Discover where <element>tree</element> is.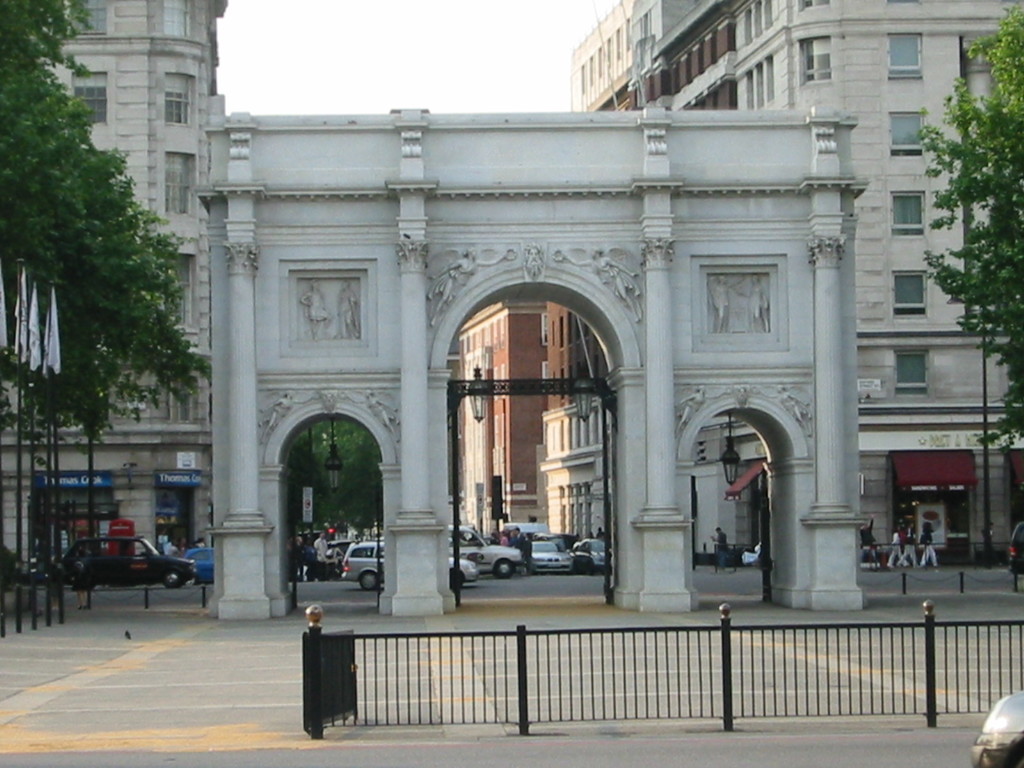
Discovered at l=0, t=0, r=224, b=622.
